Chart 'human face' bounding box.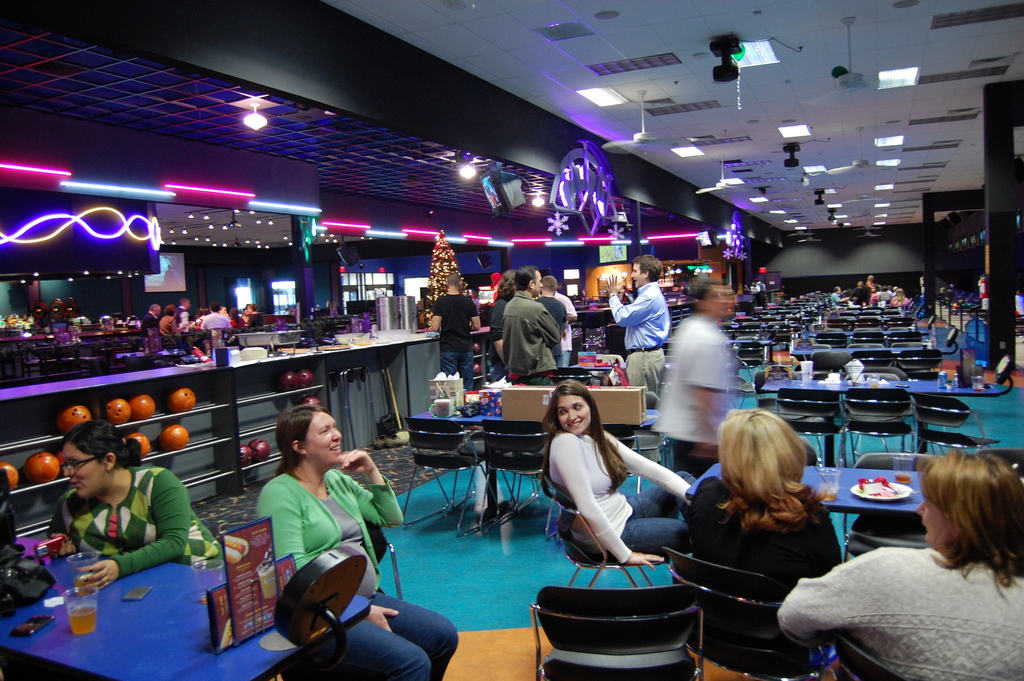
Charted: x1=557, y1=397, x2=591, y2=436.
